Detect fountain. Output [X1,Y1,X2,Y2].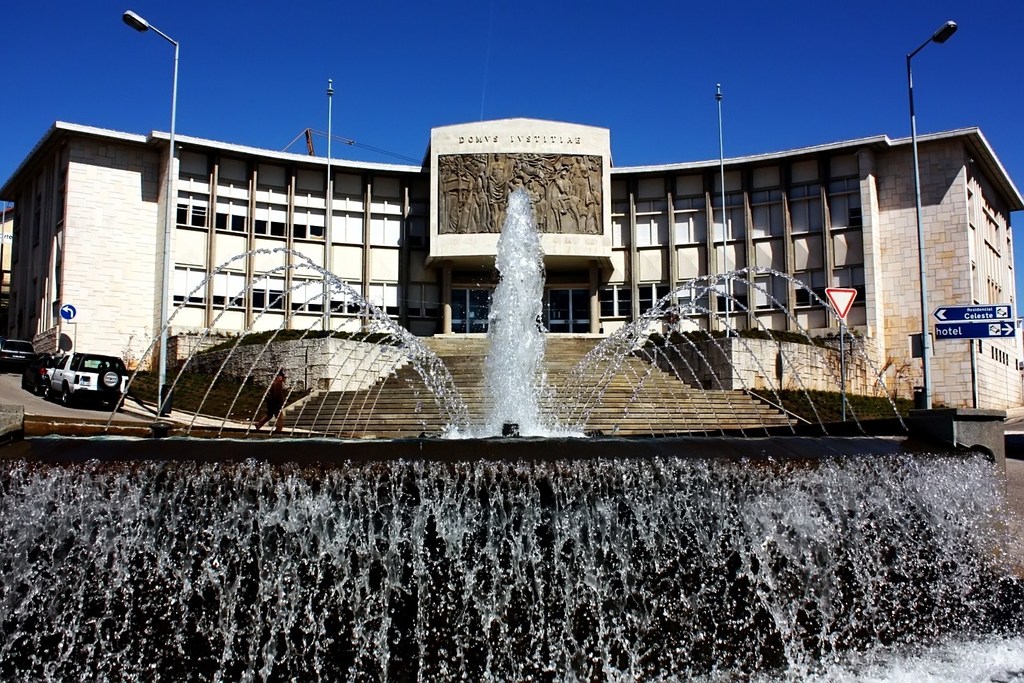
[22,133,941,495].
